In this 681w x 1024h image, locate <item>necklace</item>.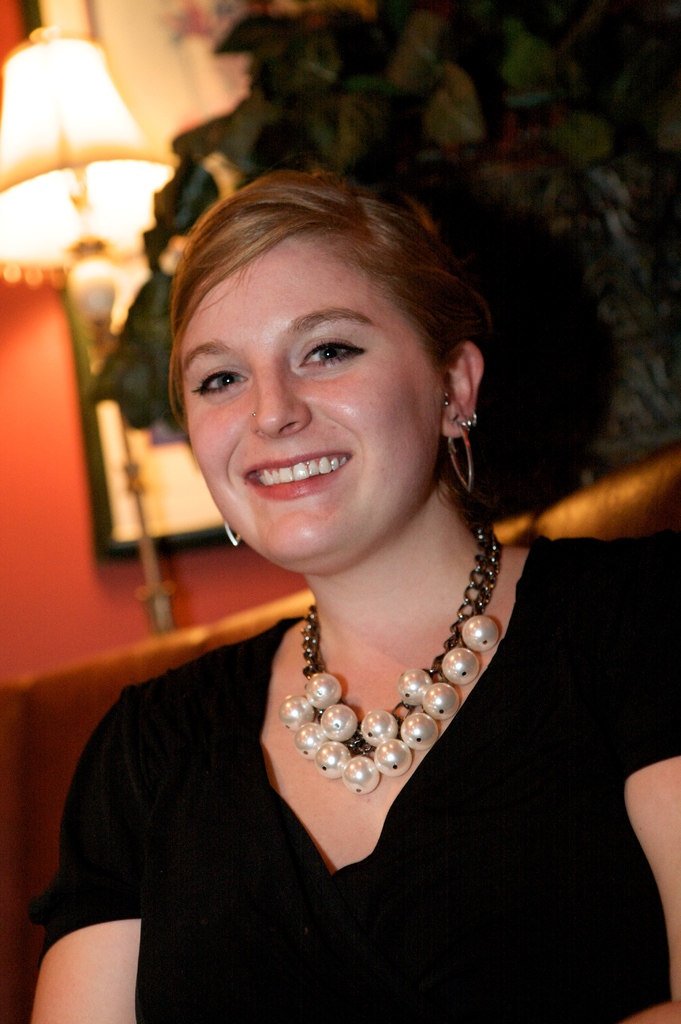
Bounding box: {"left": 244, "top": 553, "right": 514, "bottom": 836}.
